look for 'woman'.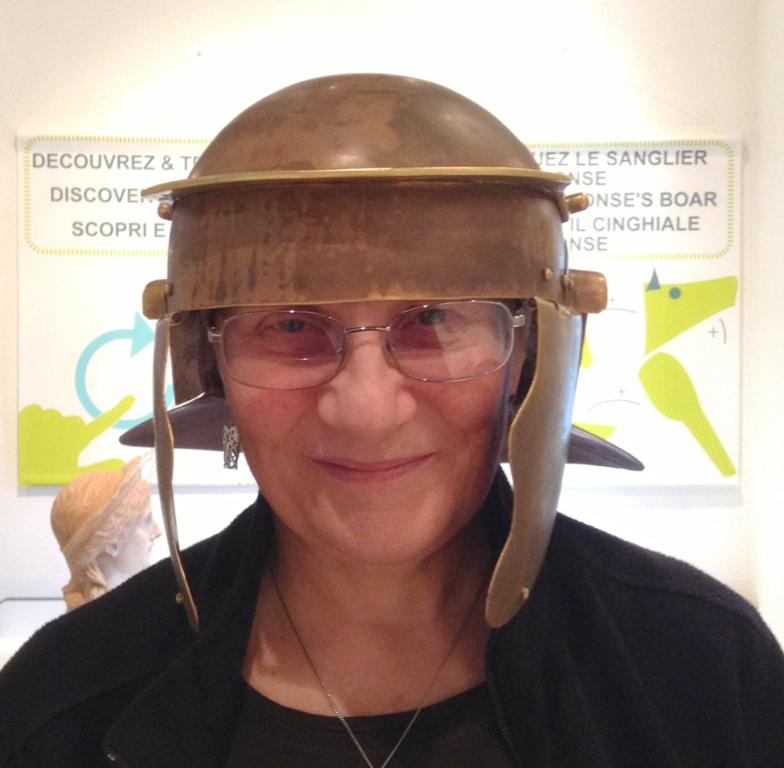
Found: Rect(0, 67, 783, 767).
